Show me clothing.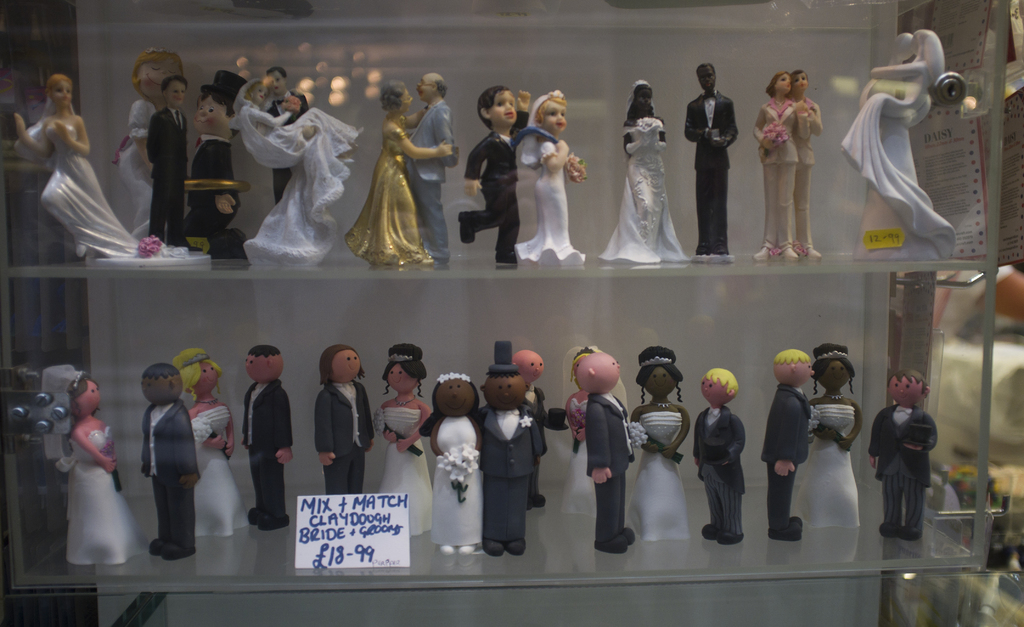
clothing is here: box(460, 109, 531, 264).
